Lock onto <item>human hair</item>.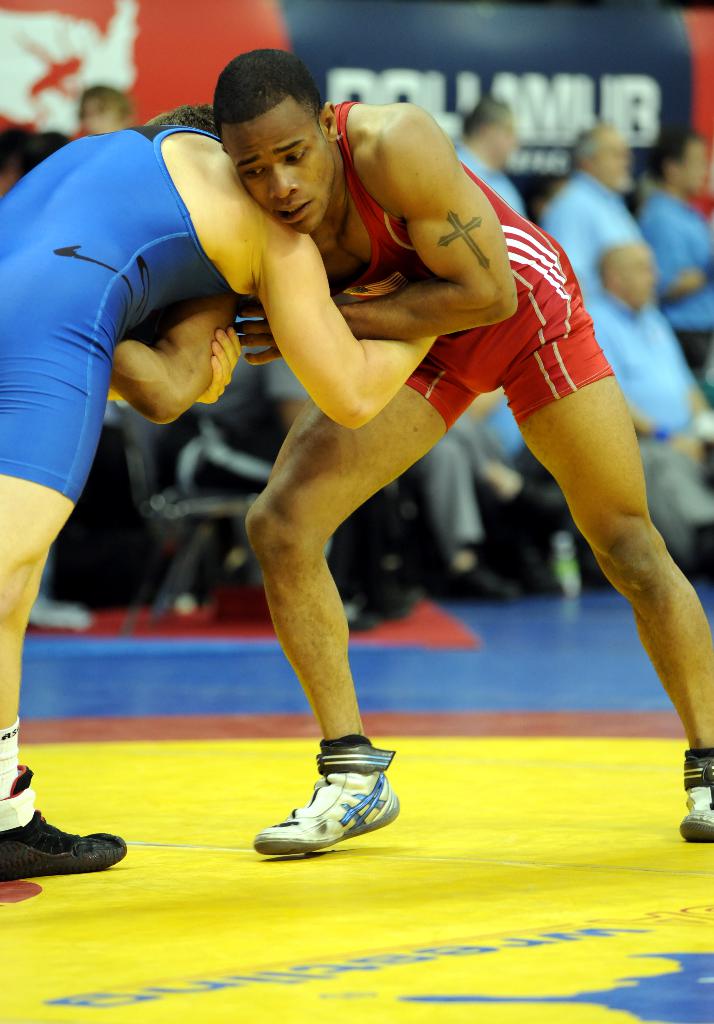
Locked: crop(565, 136, 610, 171).
